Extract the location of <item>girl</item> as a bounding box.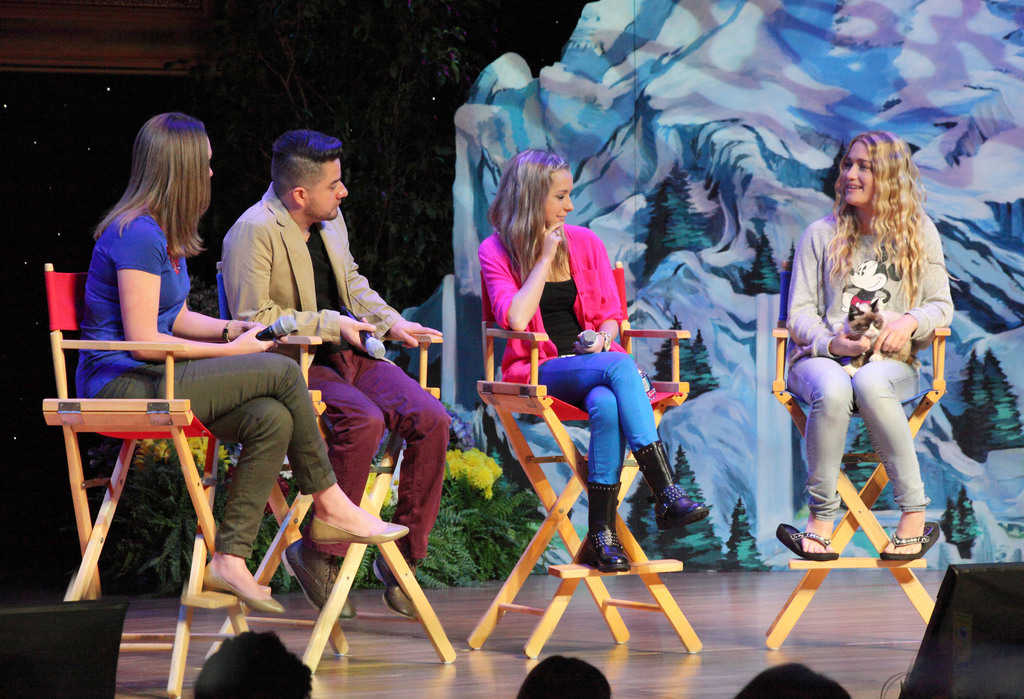
region(479, 147, 705, 572).
